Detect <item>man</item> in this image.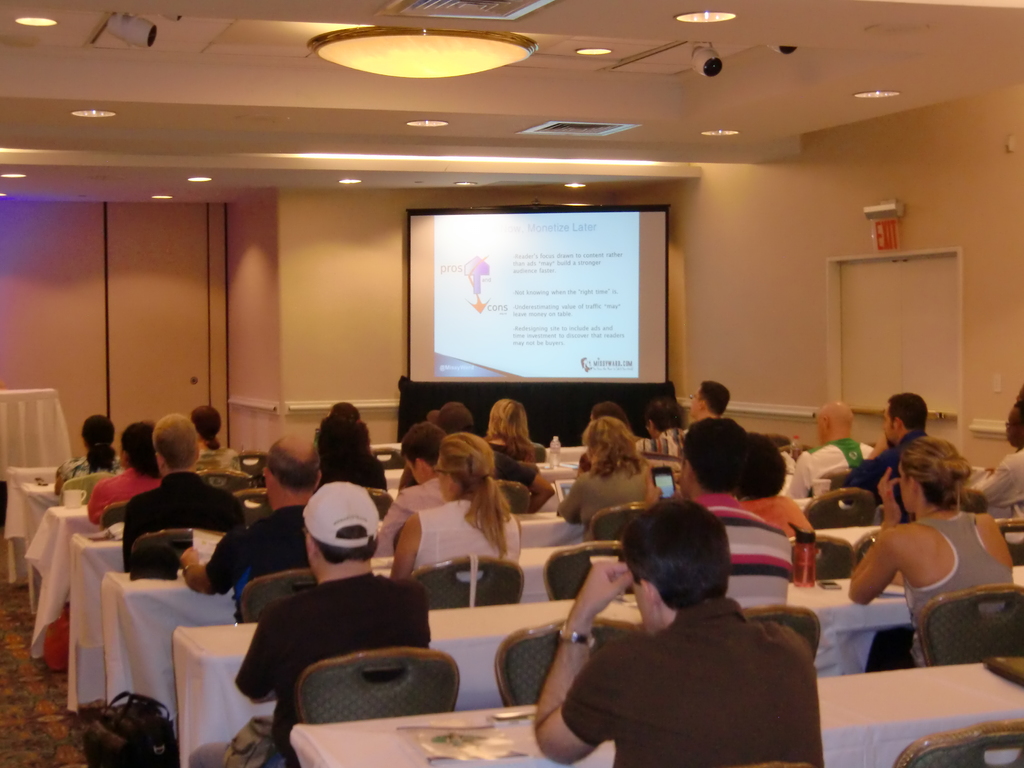
Detection: pyautogui.locateOnScreen(522, 506, 841, 766).
